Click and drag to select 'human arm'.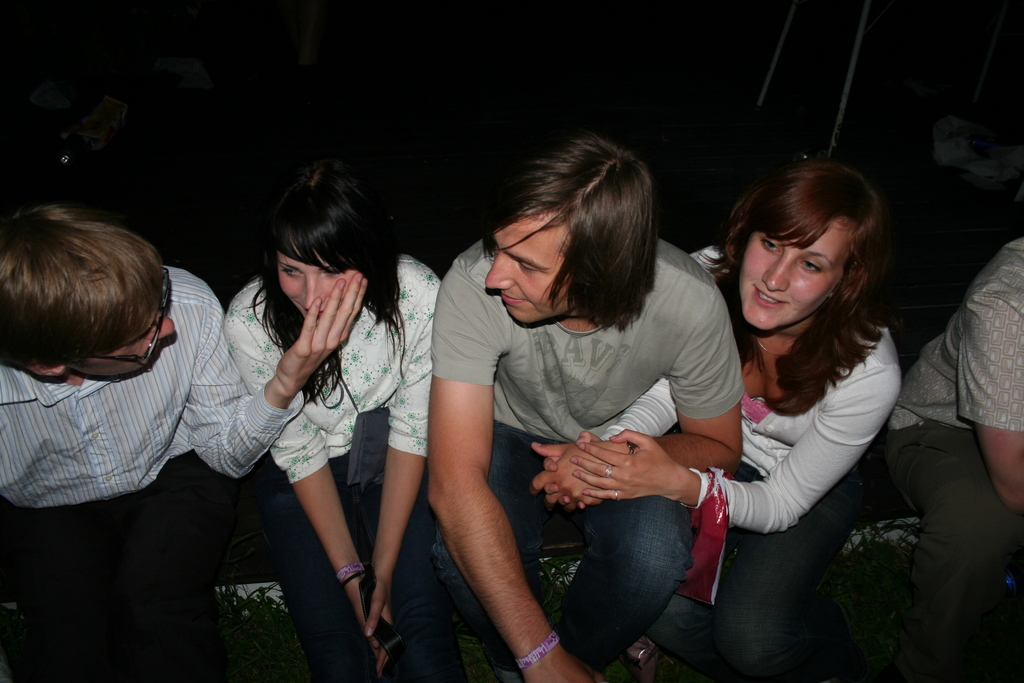
Selection: 541/293/742/513.
